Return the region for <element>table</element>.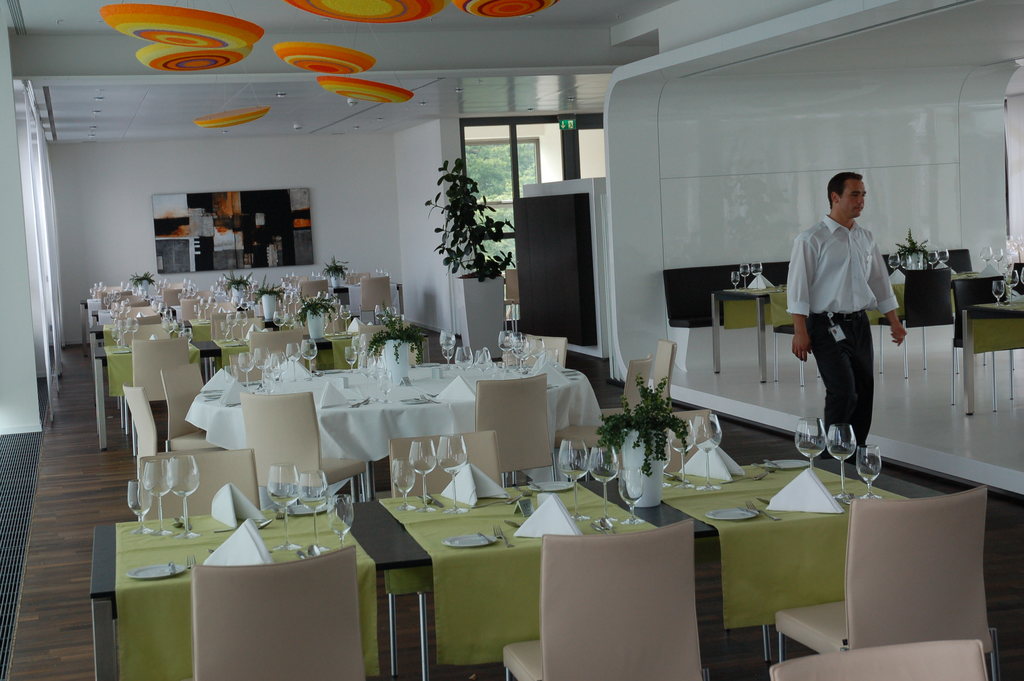
<bbox>90, 452, 941, 677</bbox>.
